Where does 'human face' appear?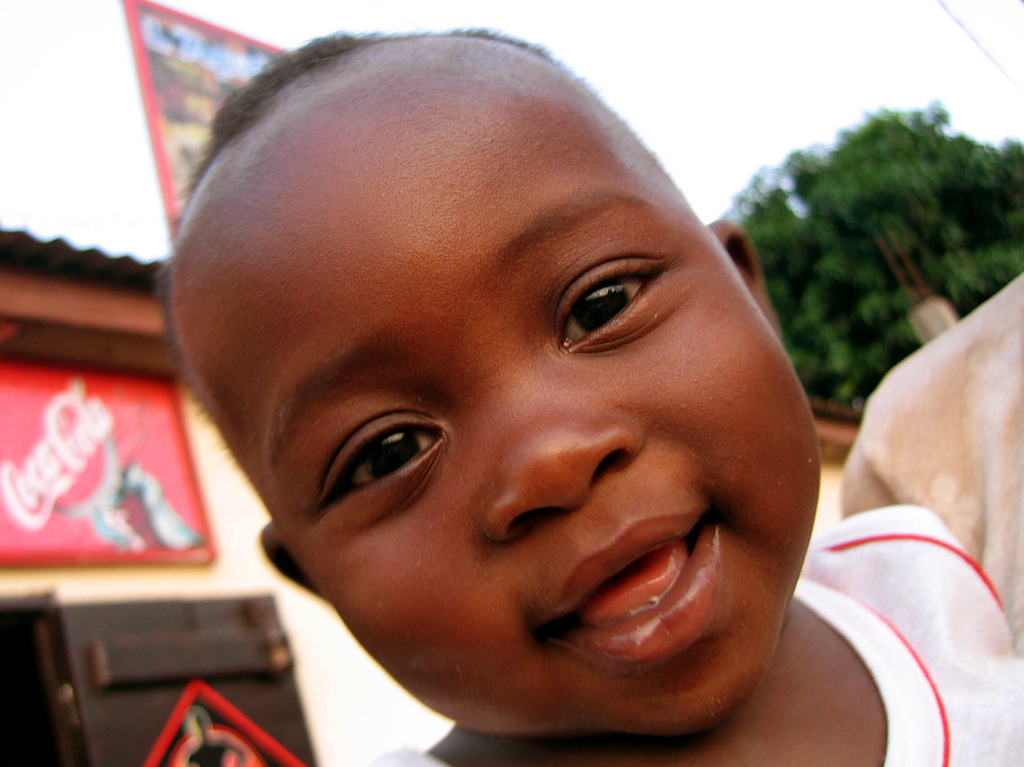
Appears at l=193, t=88, r=824, b=734.
